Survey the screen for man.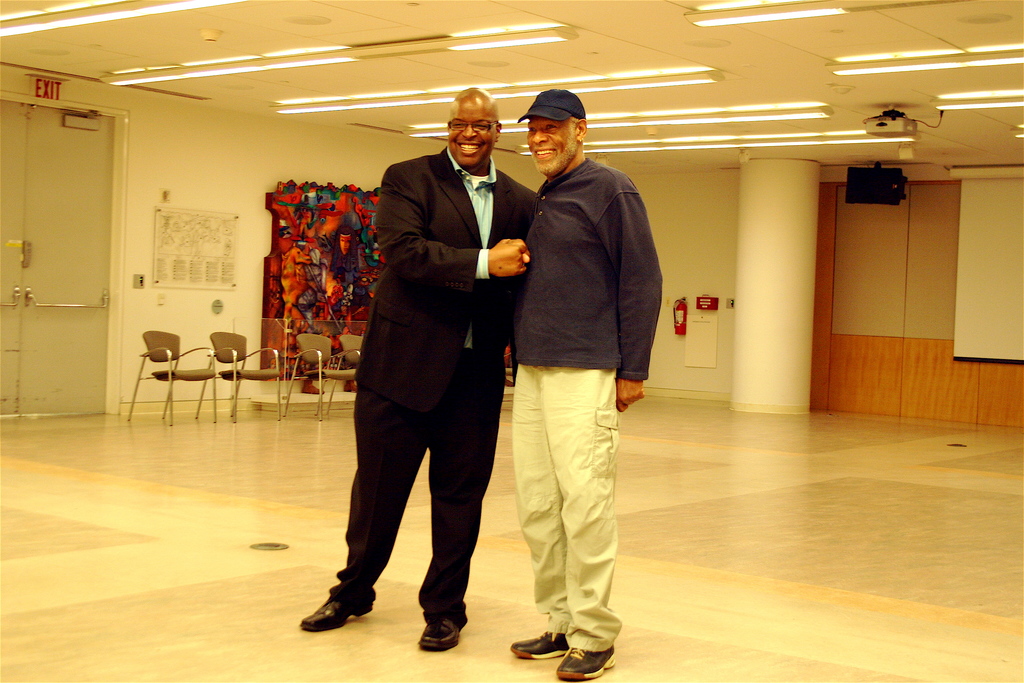
Survey found: (498,79,663,662).
